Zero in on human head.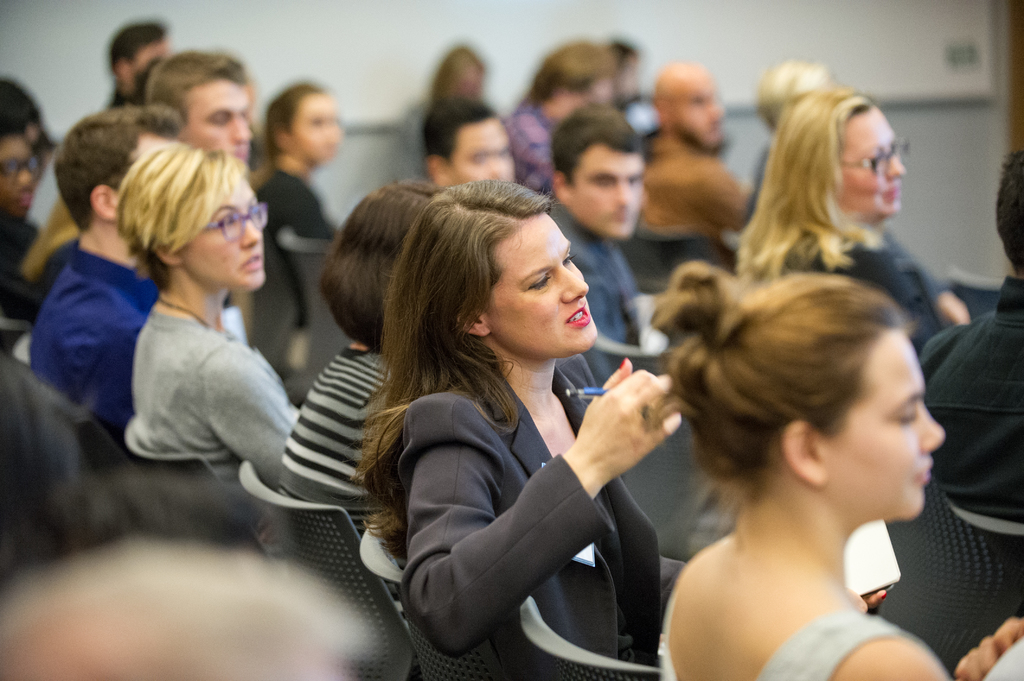
Zeroed in: 422, 180, 600, 374.
